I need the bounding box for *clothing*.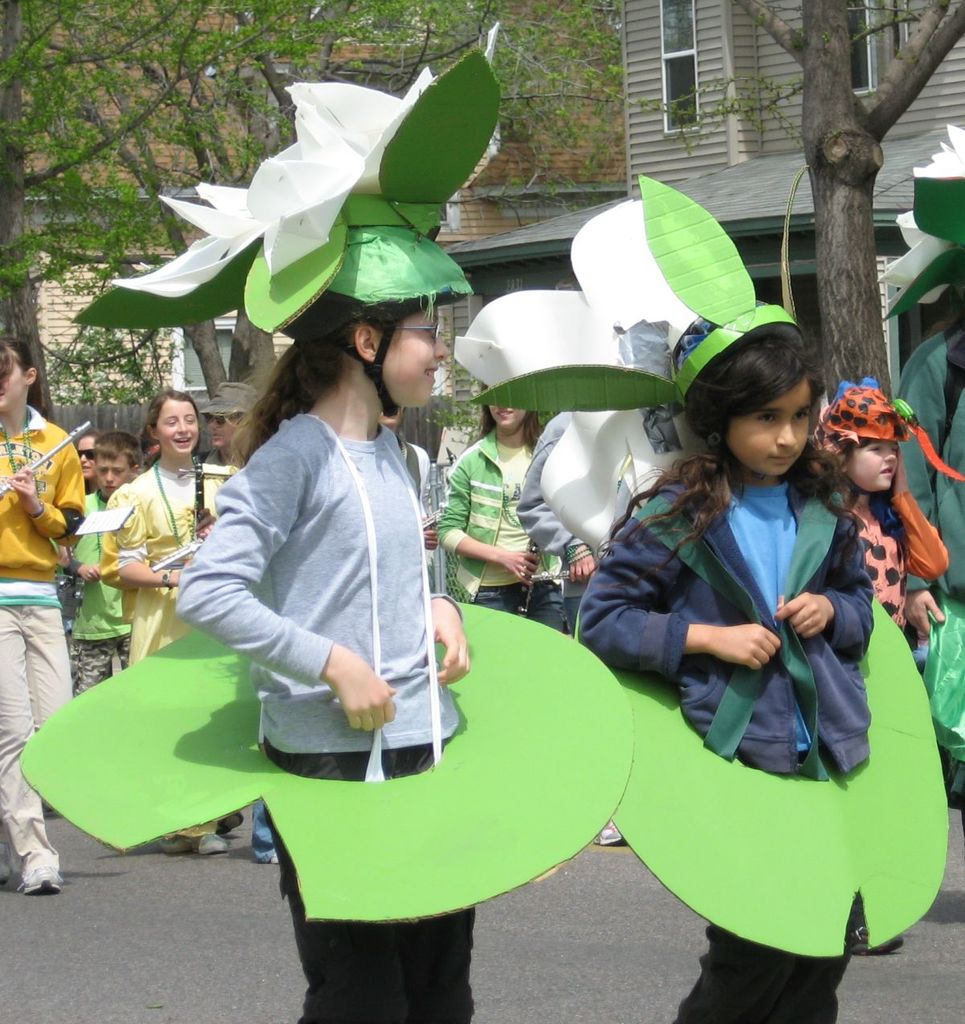
Here it is: locate(249, 793, 279, 867).
